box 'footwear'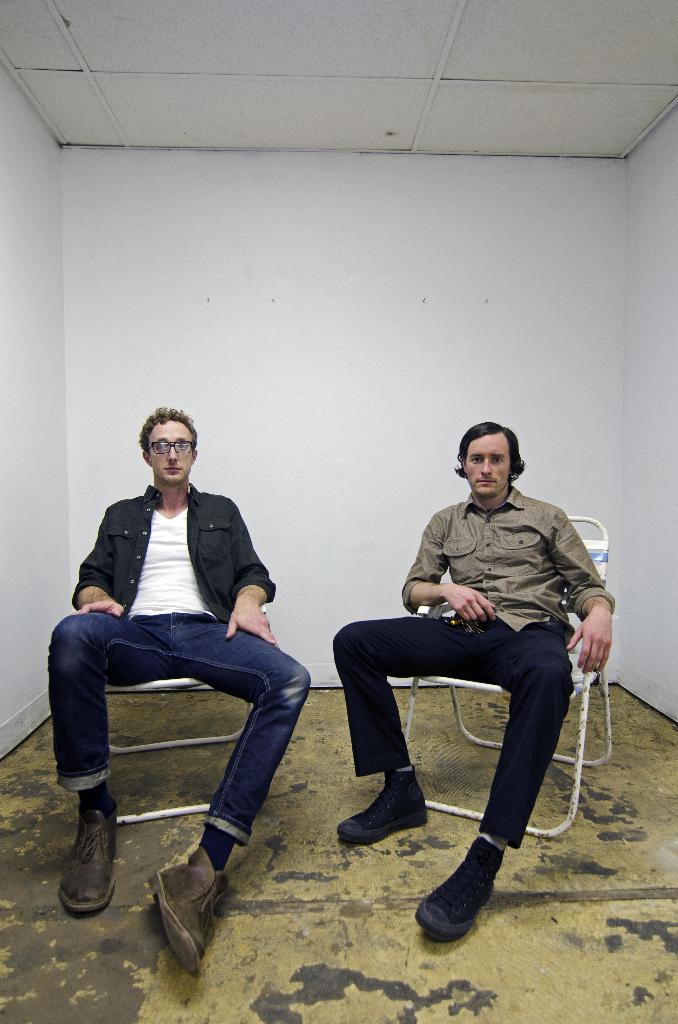
locate(61, 807, 120, 919)
